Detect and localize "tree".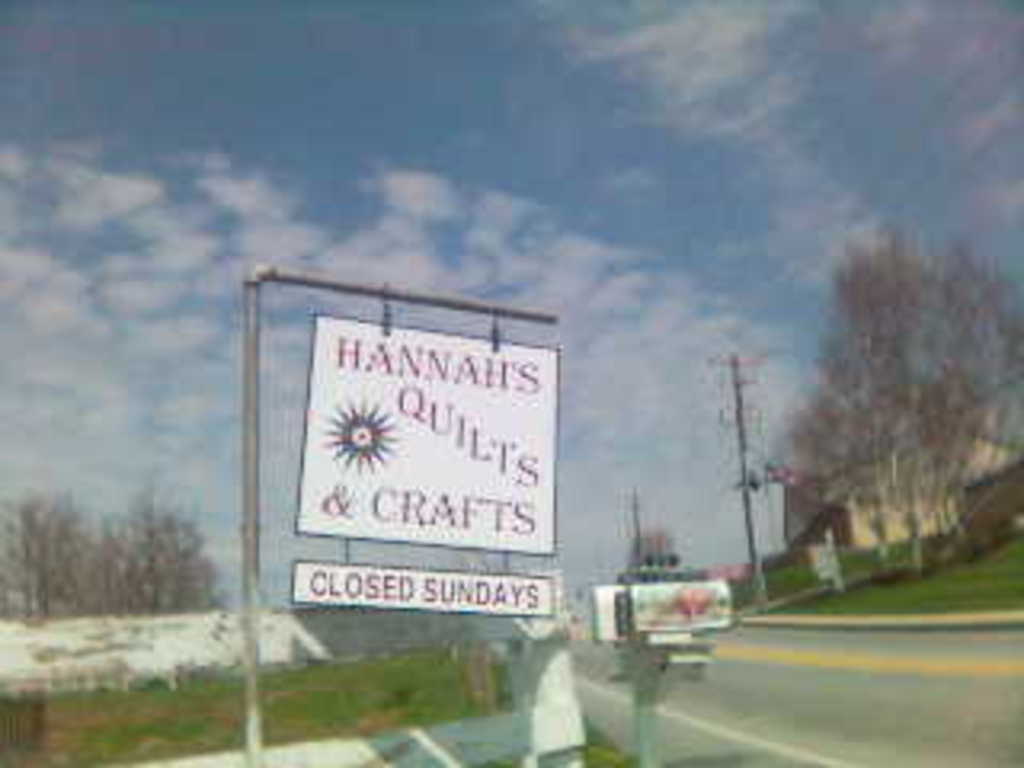
Localized at [762,224,1021,570].
